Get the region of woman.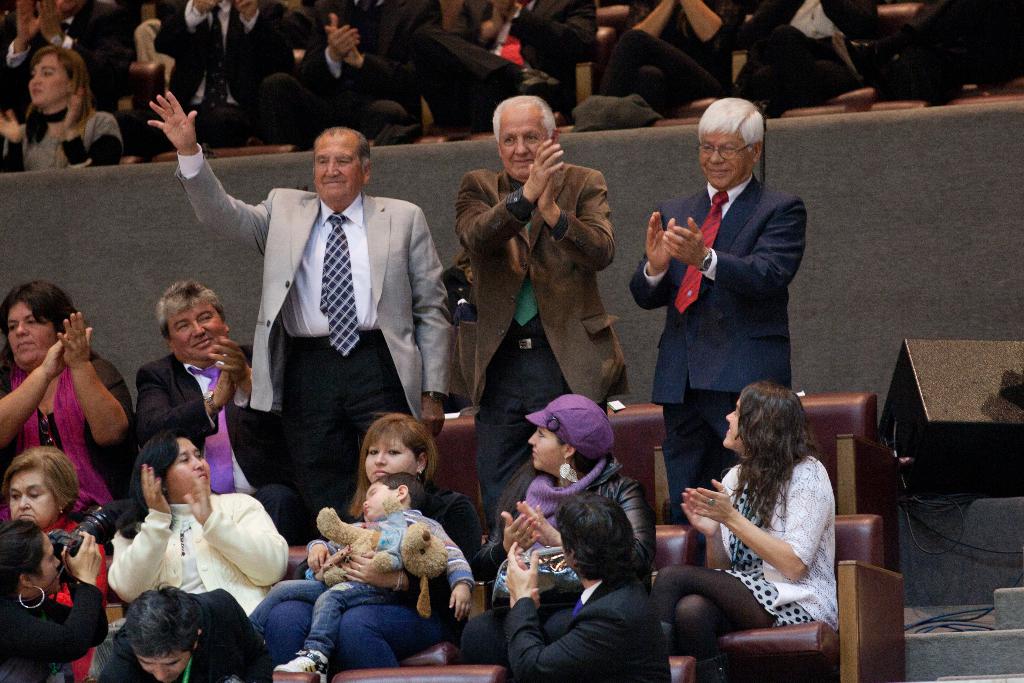
left=0, top=279, right=138, bottom=523.
